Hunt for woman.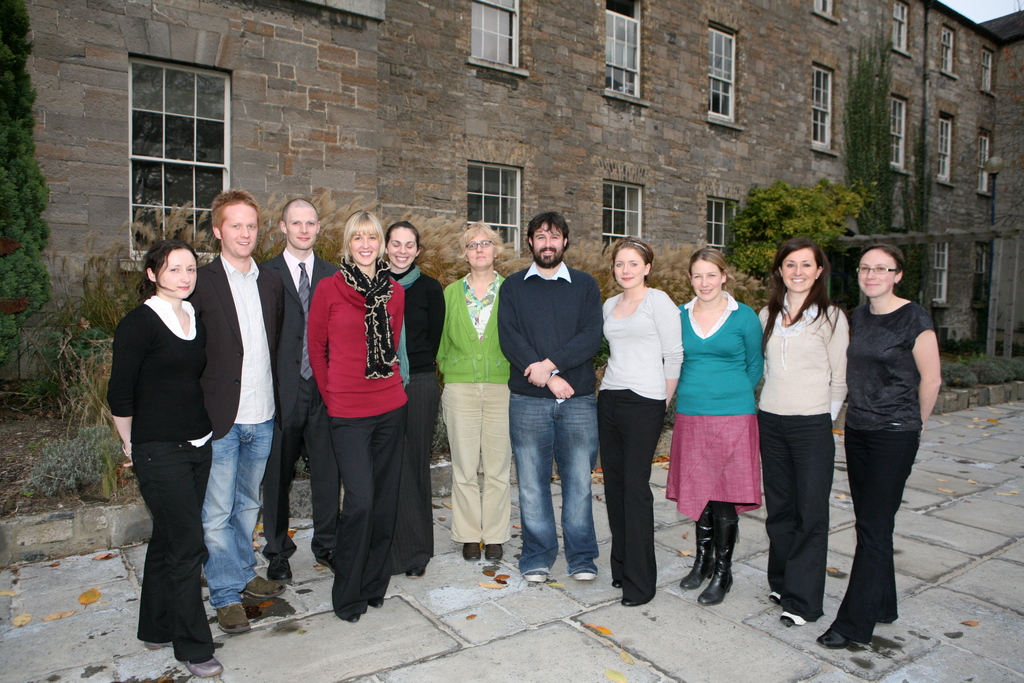
Hunted down at [673, 247, 766, 604].
